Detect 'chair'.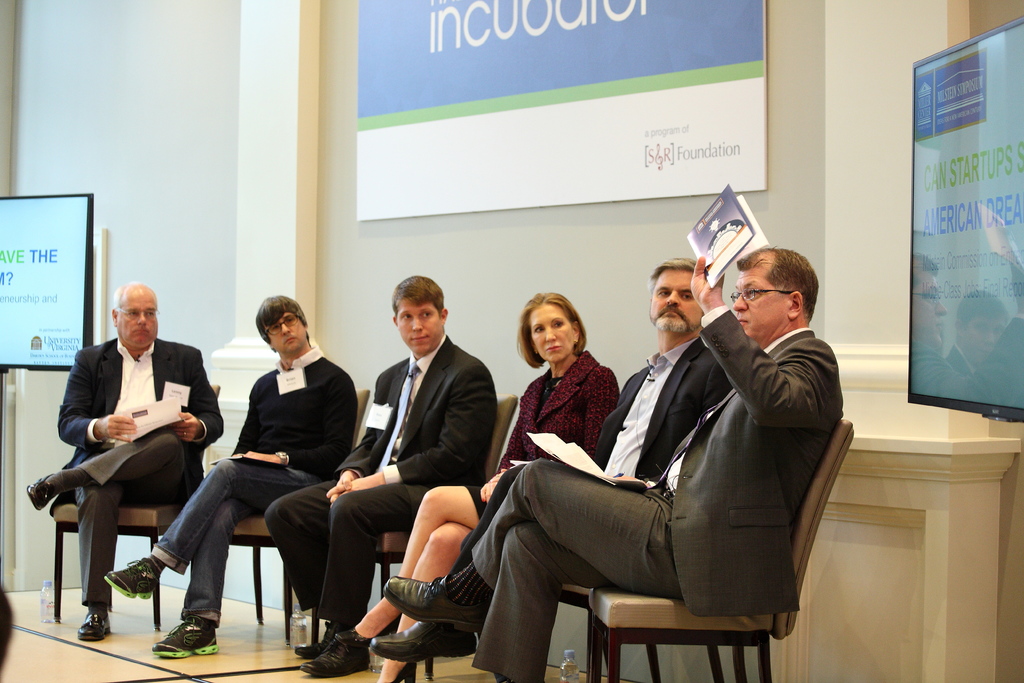
Detected at BBox(529, 583, 728, 682).
